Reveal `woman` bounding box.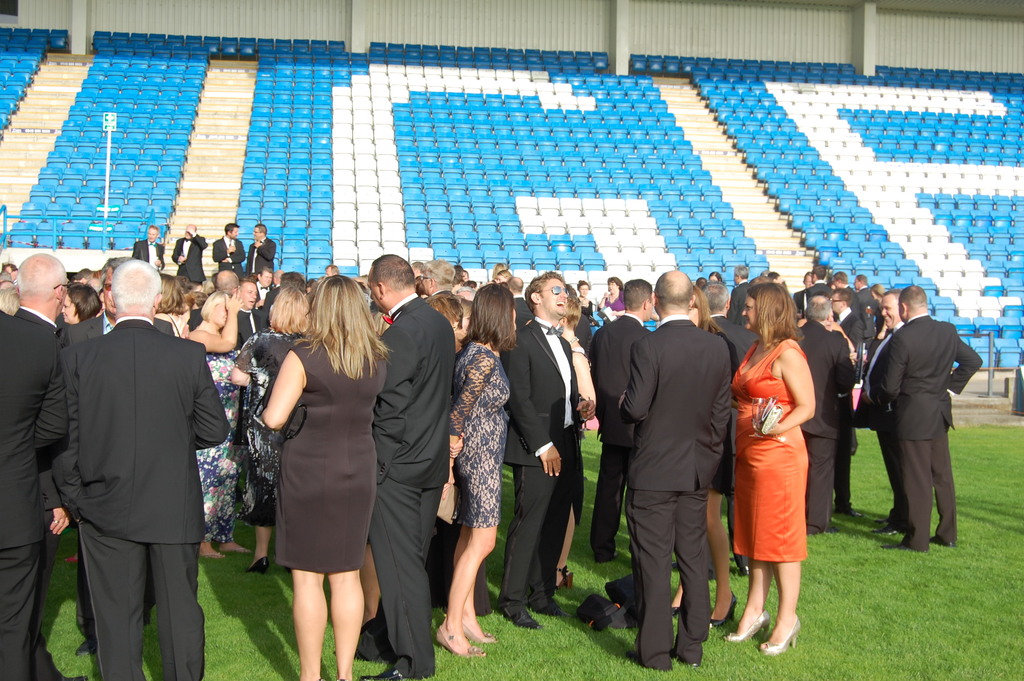
Revealed: pyautogui.locateOnScreen(578, 279, 600, 328).
